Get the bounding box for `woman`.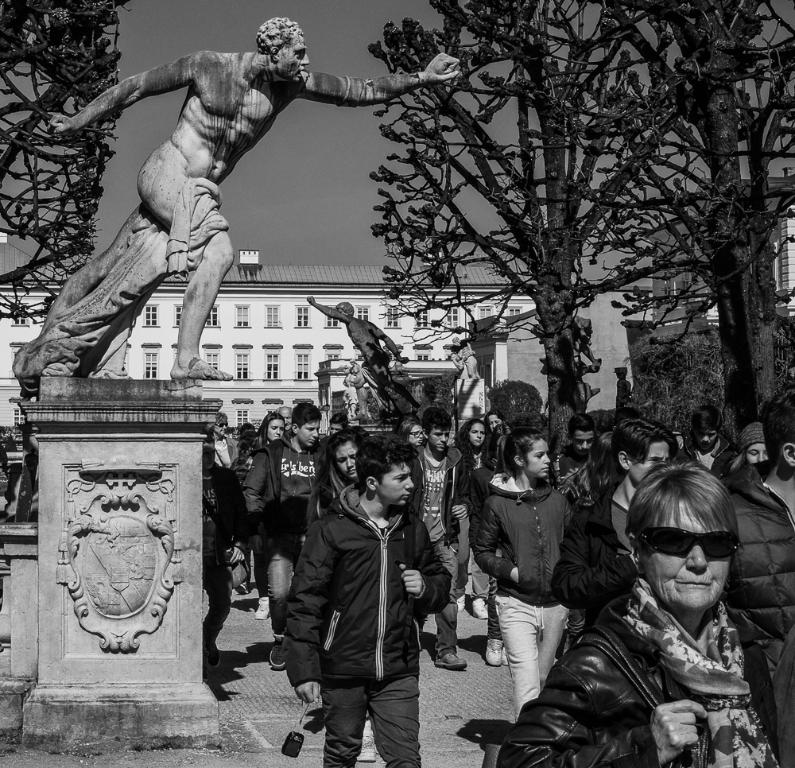
Rect(720, 424, 770, 488).
